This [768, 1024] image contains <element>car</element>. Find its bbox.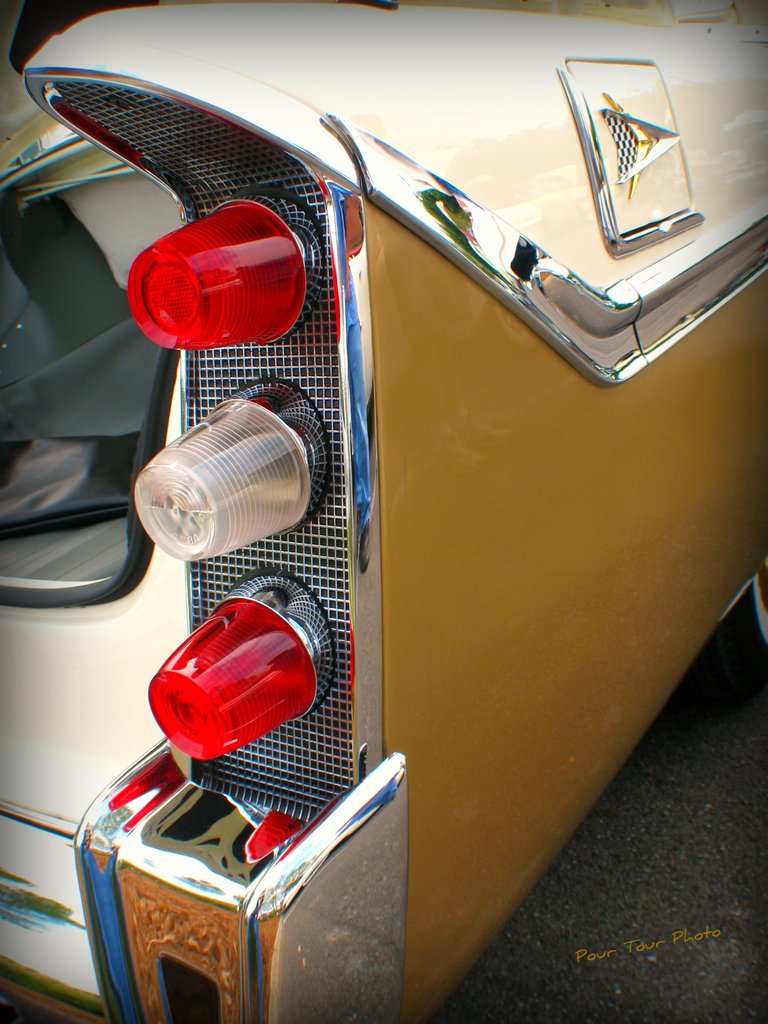
[33, 0, 767, 1023].
